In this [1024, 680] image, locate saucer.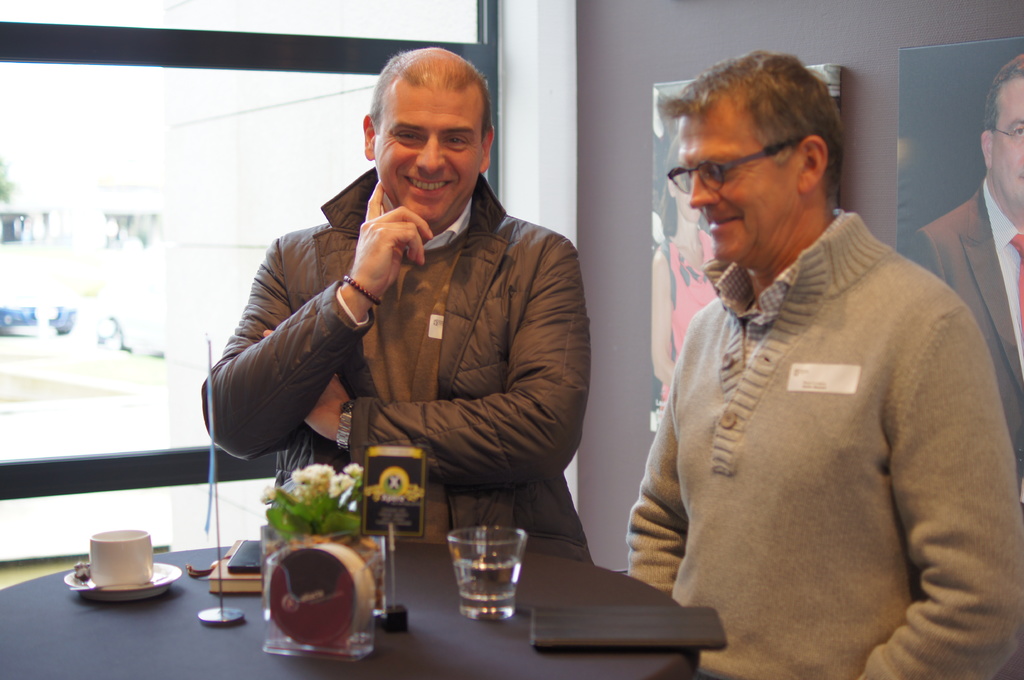
Bounding box: select_region(61, 559, 183, 603).
